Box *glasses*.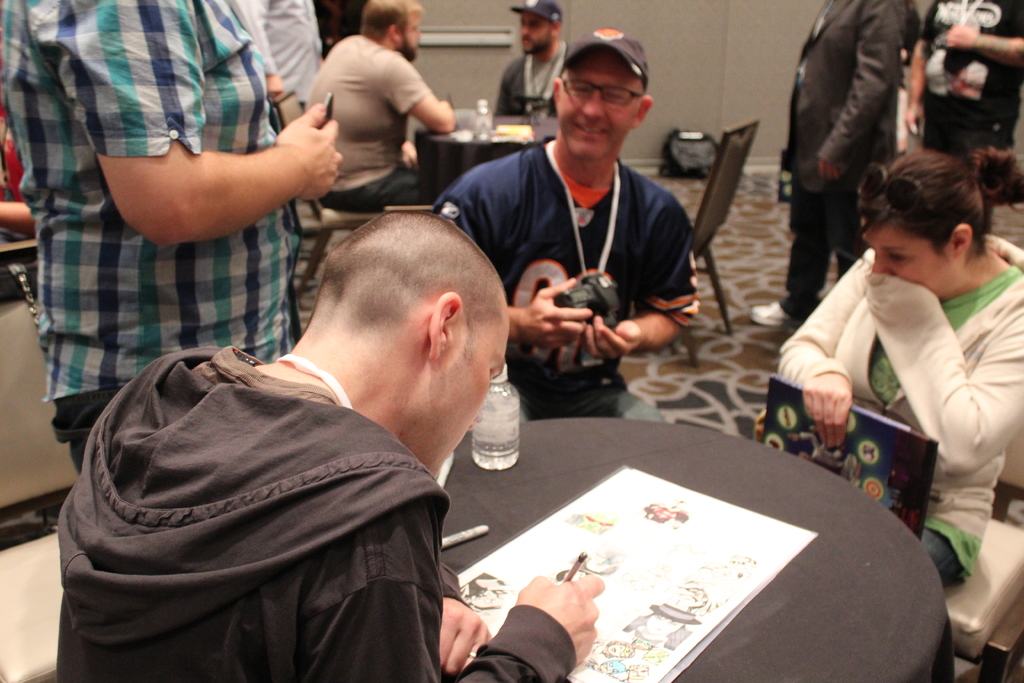
x1=561, y1=78, x2=640, y2=111.
